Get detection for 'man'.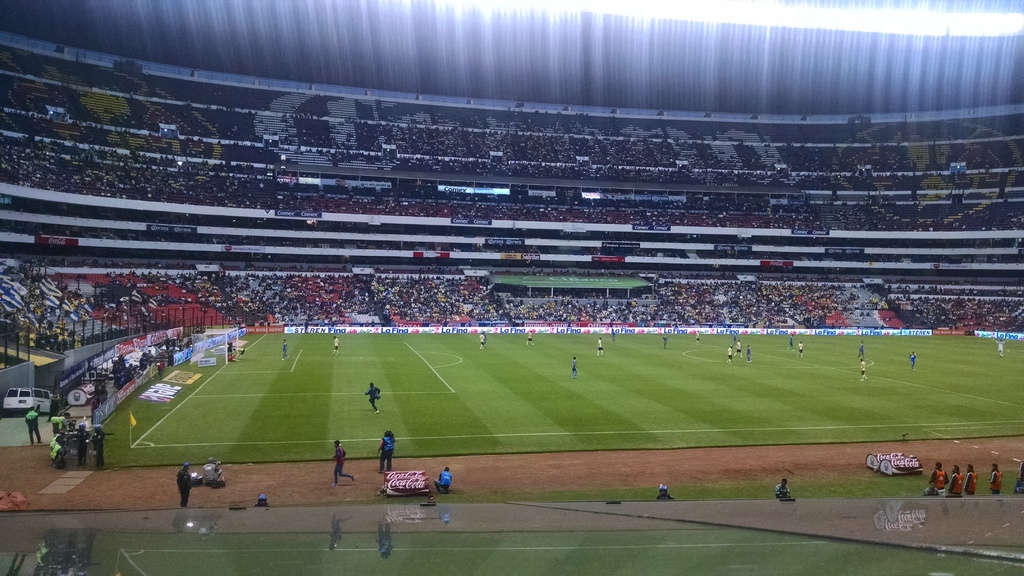
Detection: <box>432,465,452,492</box>.
